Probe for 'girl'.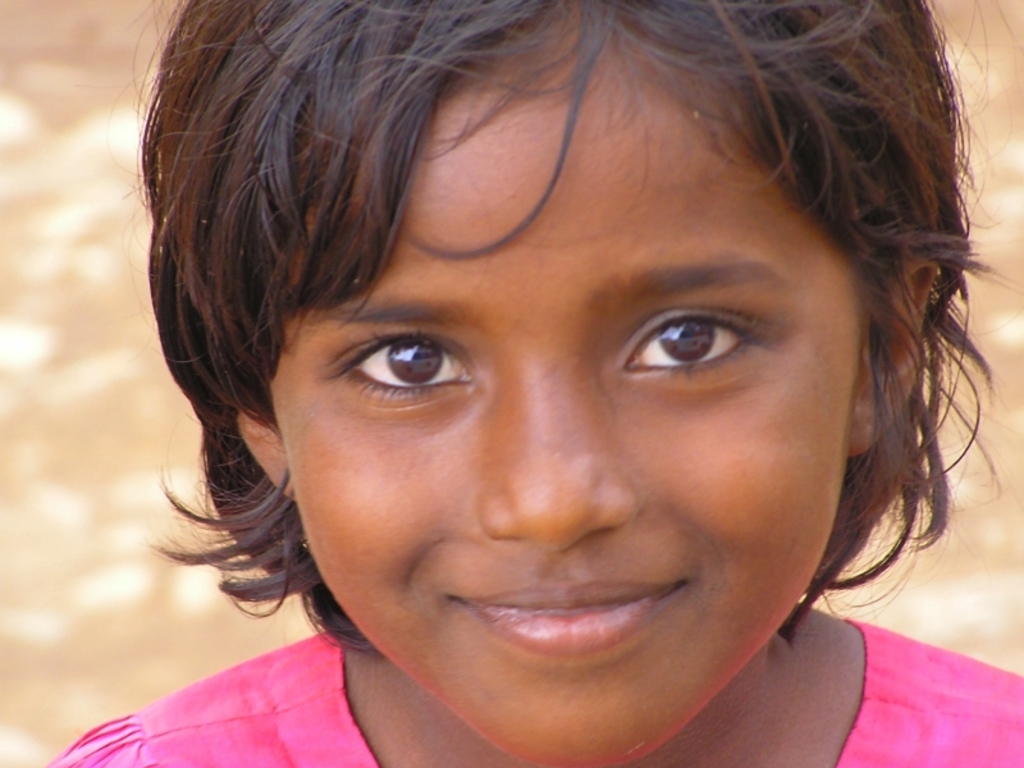
Probe result: x1=44, y1=0, x2=1023, y2=767.
